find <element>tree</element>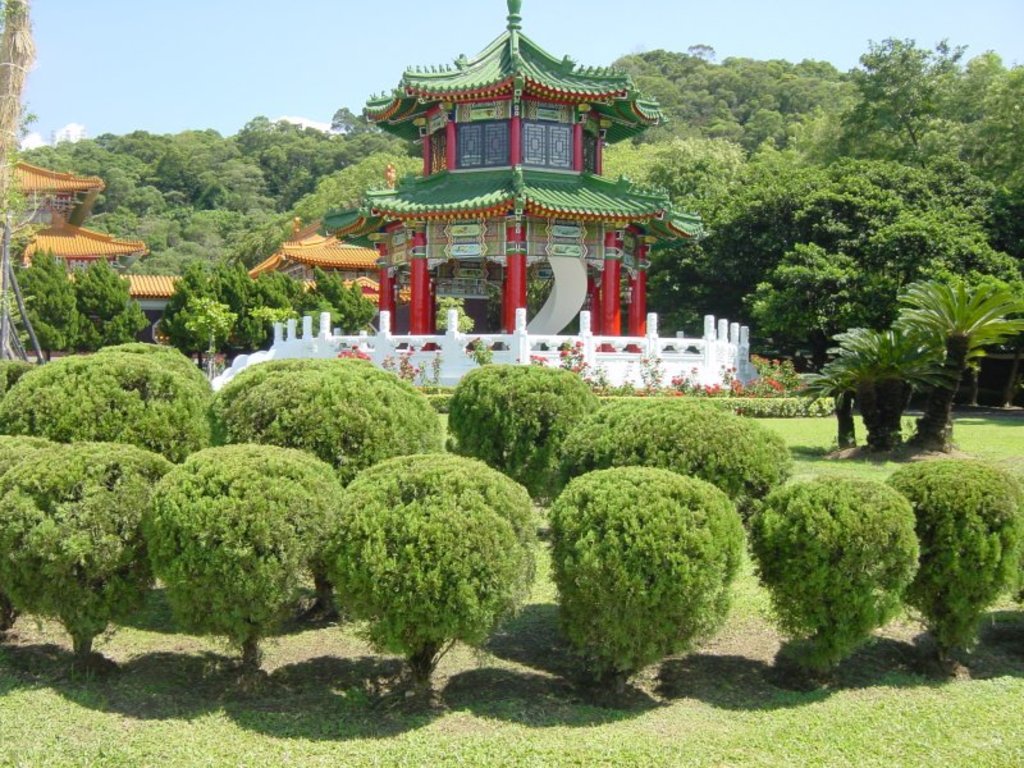
(77, 259, 146, 349)
